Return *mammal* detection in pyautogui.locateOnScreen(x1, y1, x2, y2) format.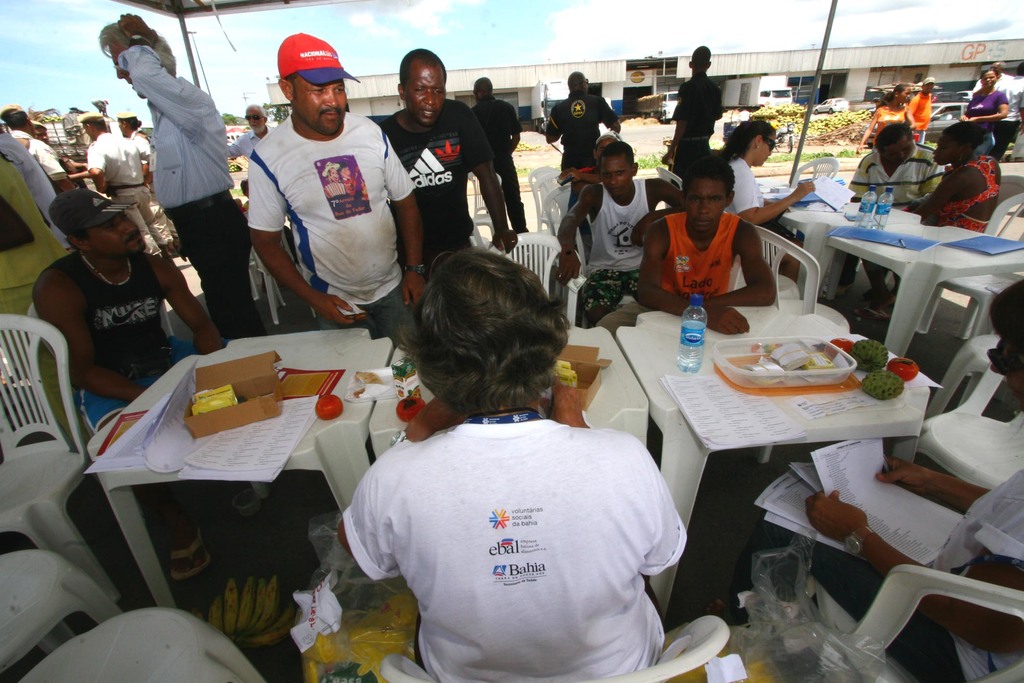
pyautogui.locateOnScreen(95, 12, 266, 333).
